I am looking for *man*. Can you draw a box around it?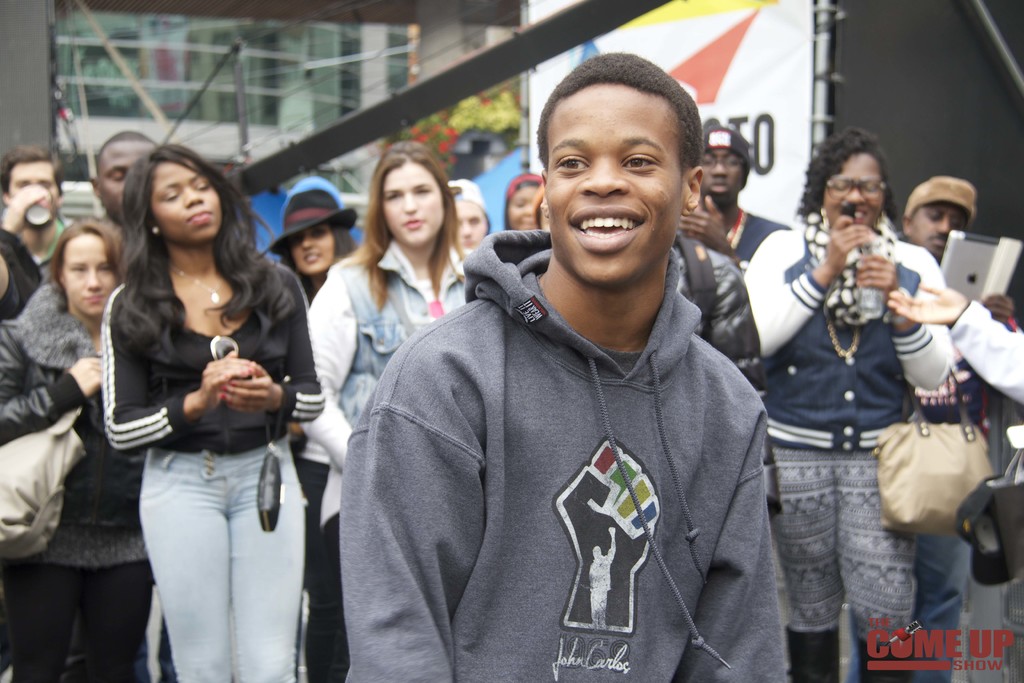
Sure, the bounding box is [left=352, top=72, right=798, bottom=677].
